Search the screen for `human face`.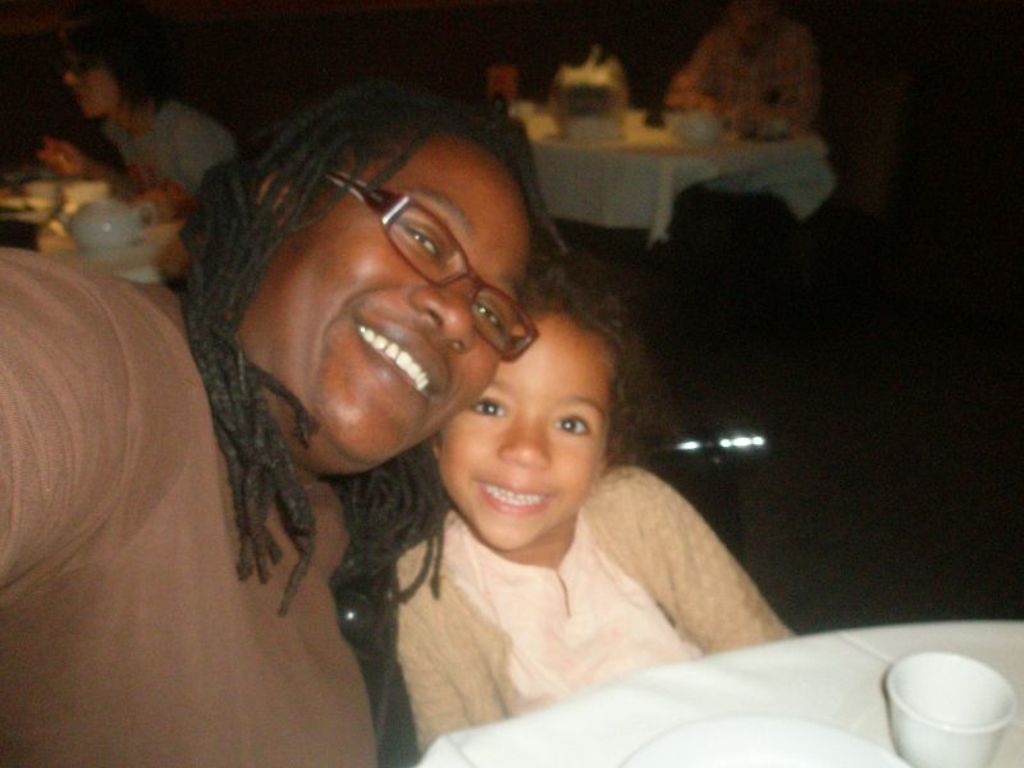
Found at crop(434, 307, 622, 554).
